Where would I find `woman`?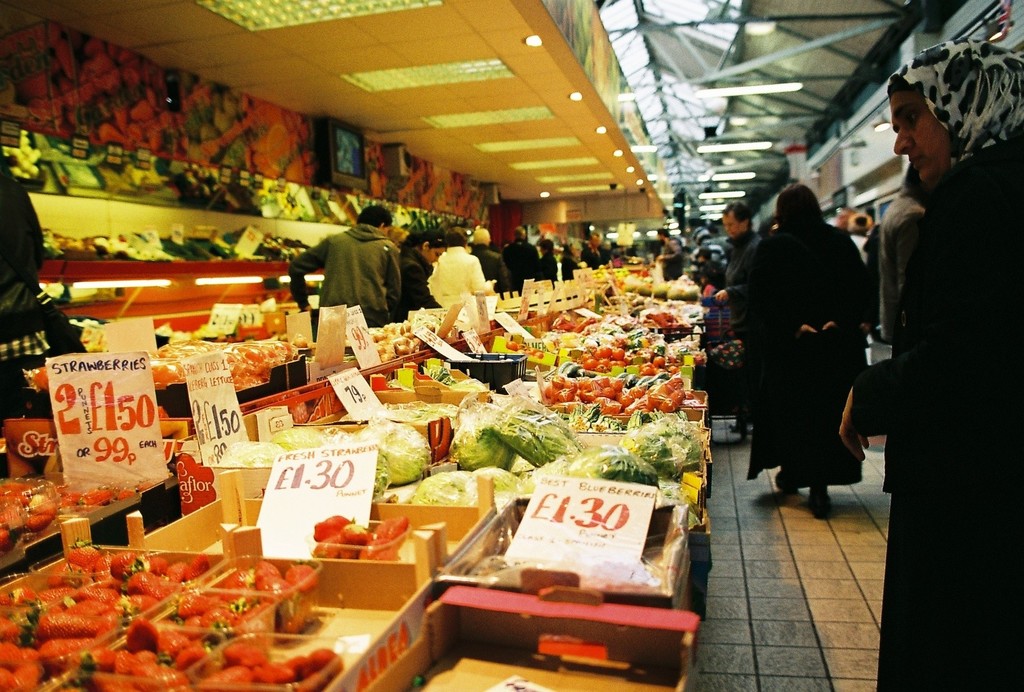
At (539, 240, 557, 285).
